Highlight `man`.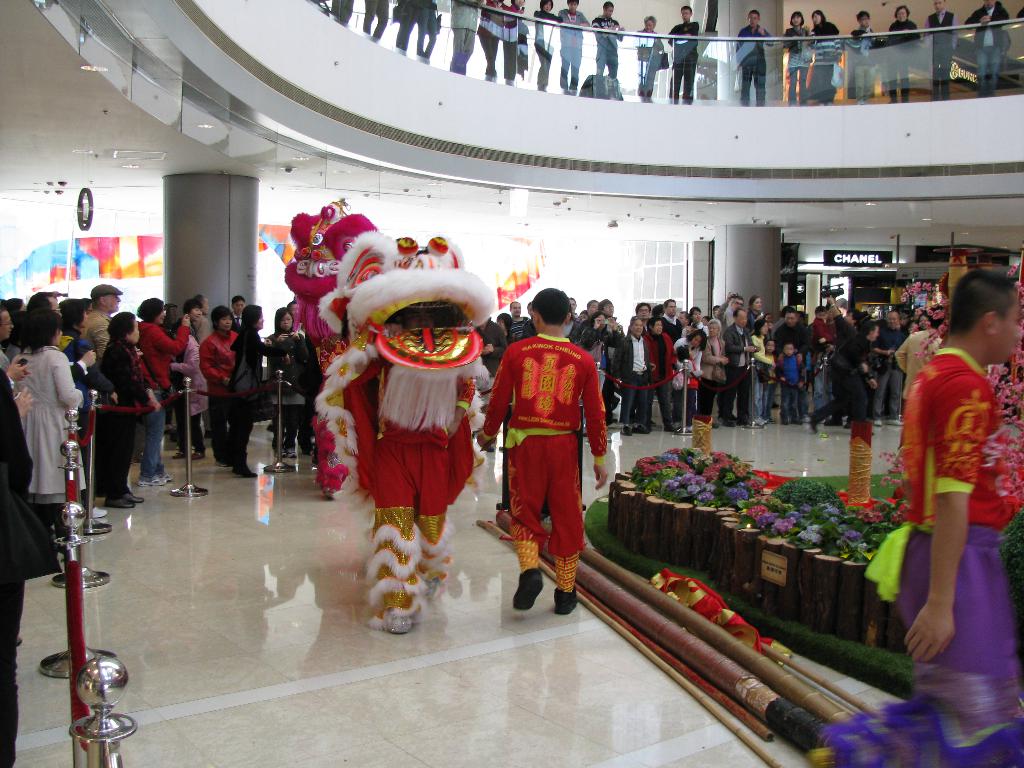
Highlighted region: [left=493, top=297, right=608, bottom=603].
